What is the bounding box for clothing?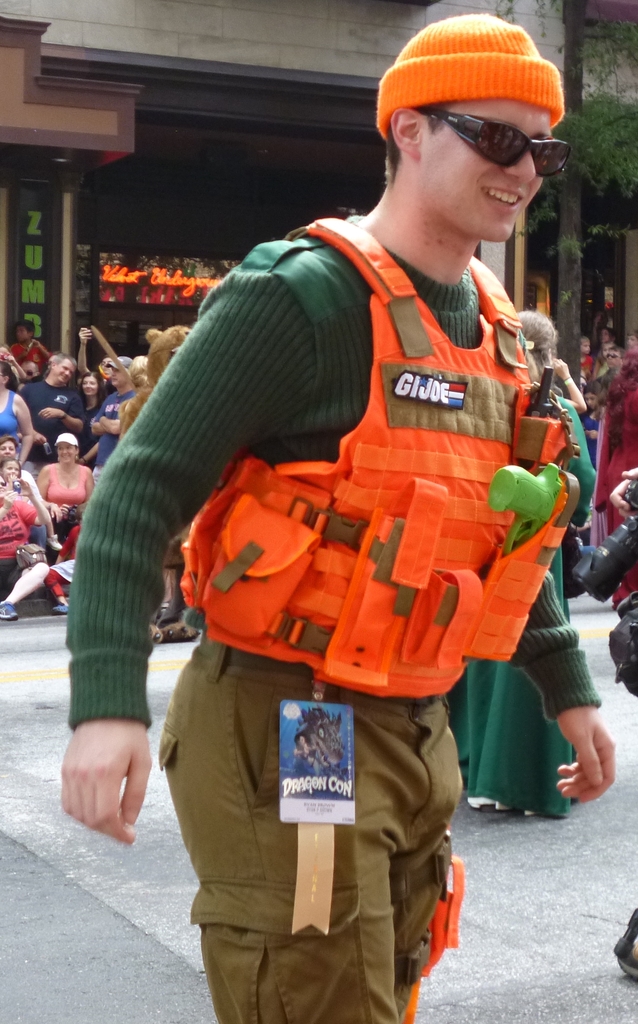
64/199/609/1018.
